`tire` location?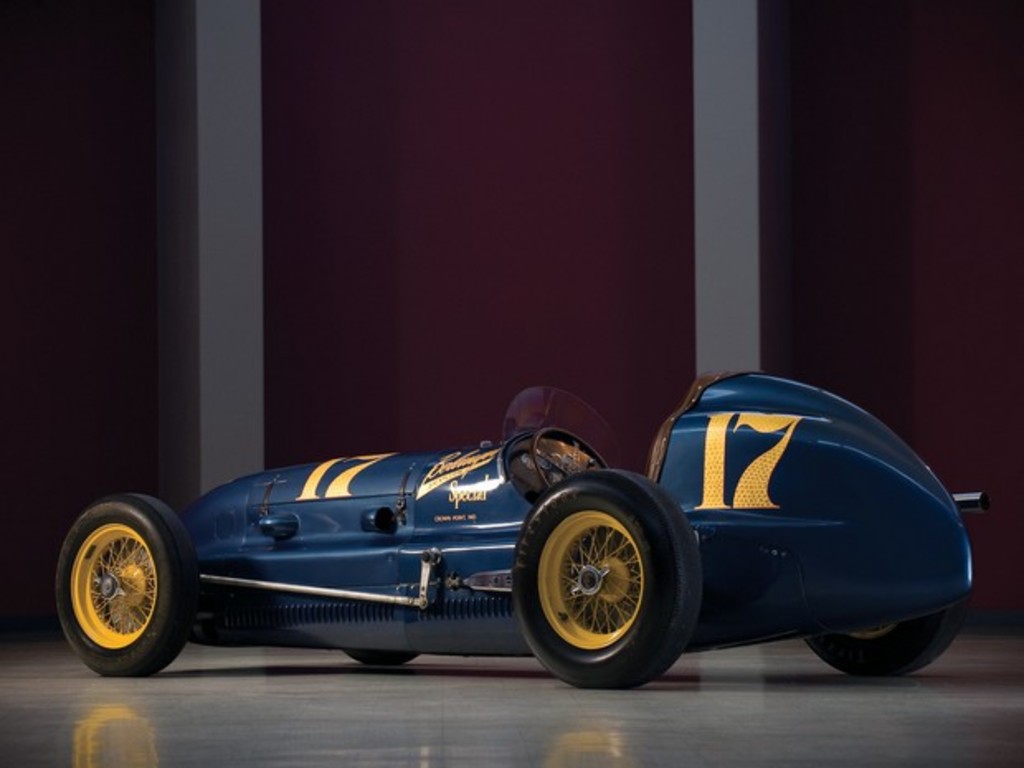
342,647,426,669
